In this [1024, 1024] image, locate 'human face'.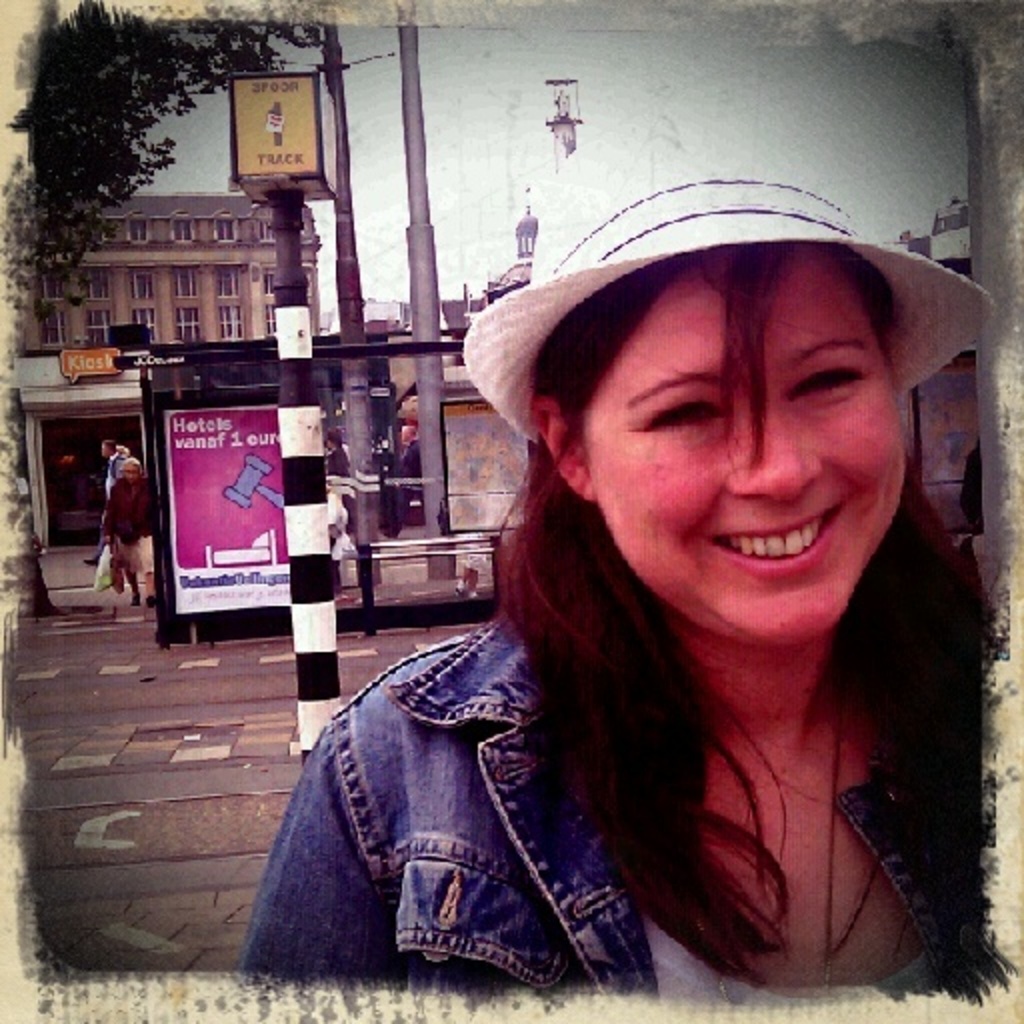
Bounding box: [left=582, top=252, right=908, bottom=646].
